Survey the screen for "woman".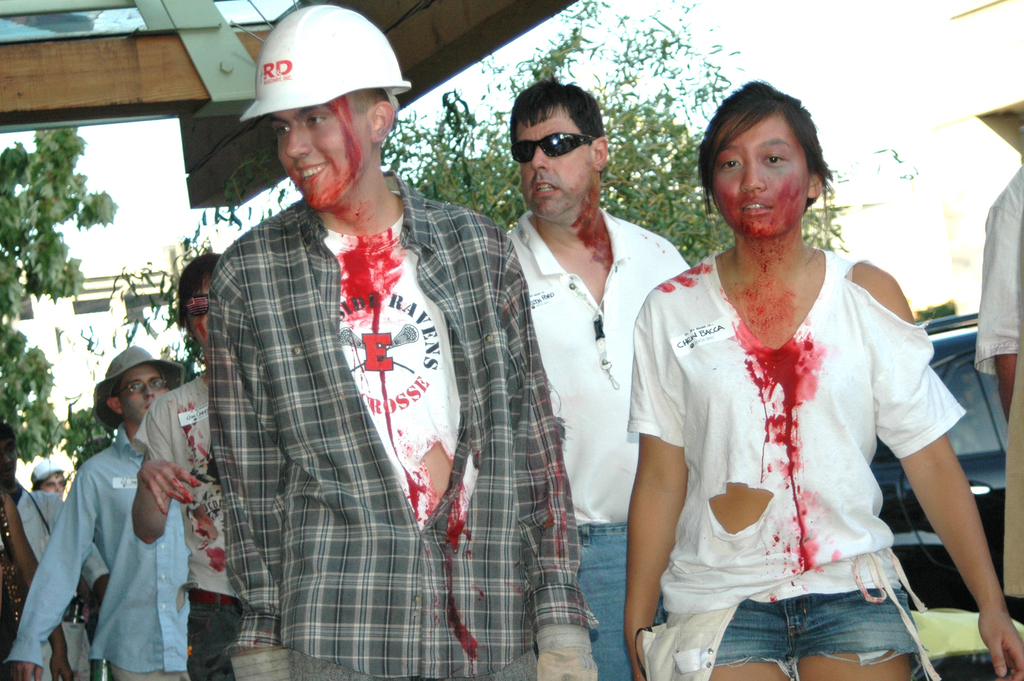
Survey found: left=132, top=250, right=250, bottom=680.
